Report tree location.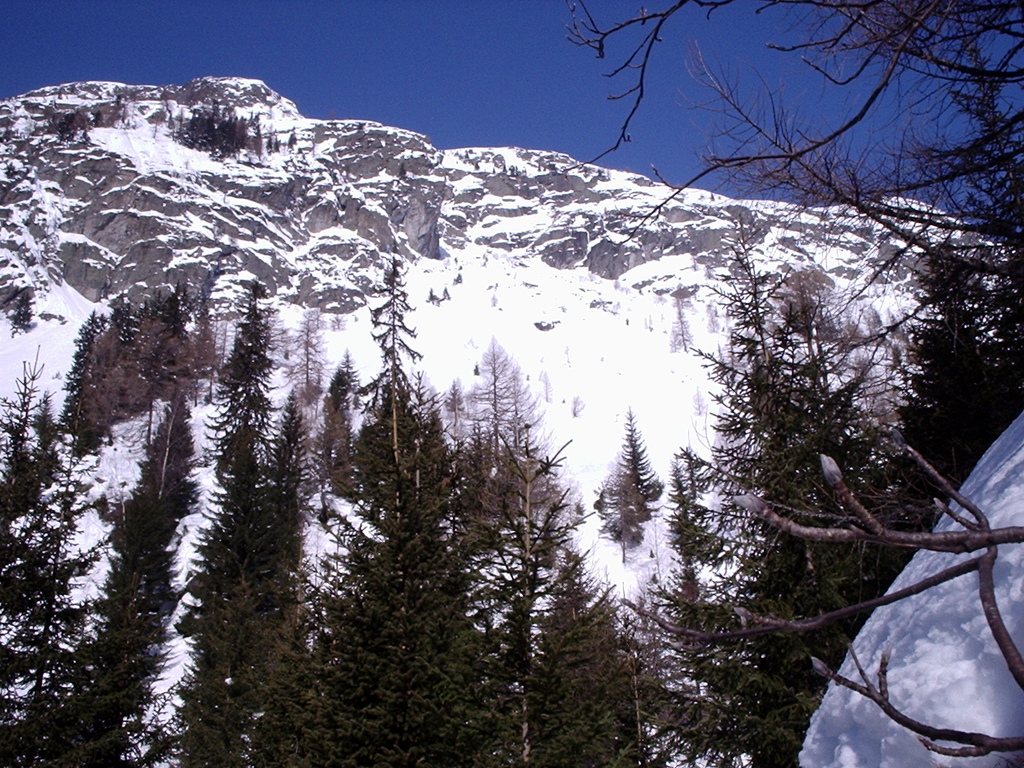
Report: l=598, t=422, r=673, b=588.
